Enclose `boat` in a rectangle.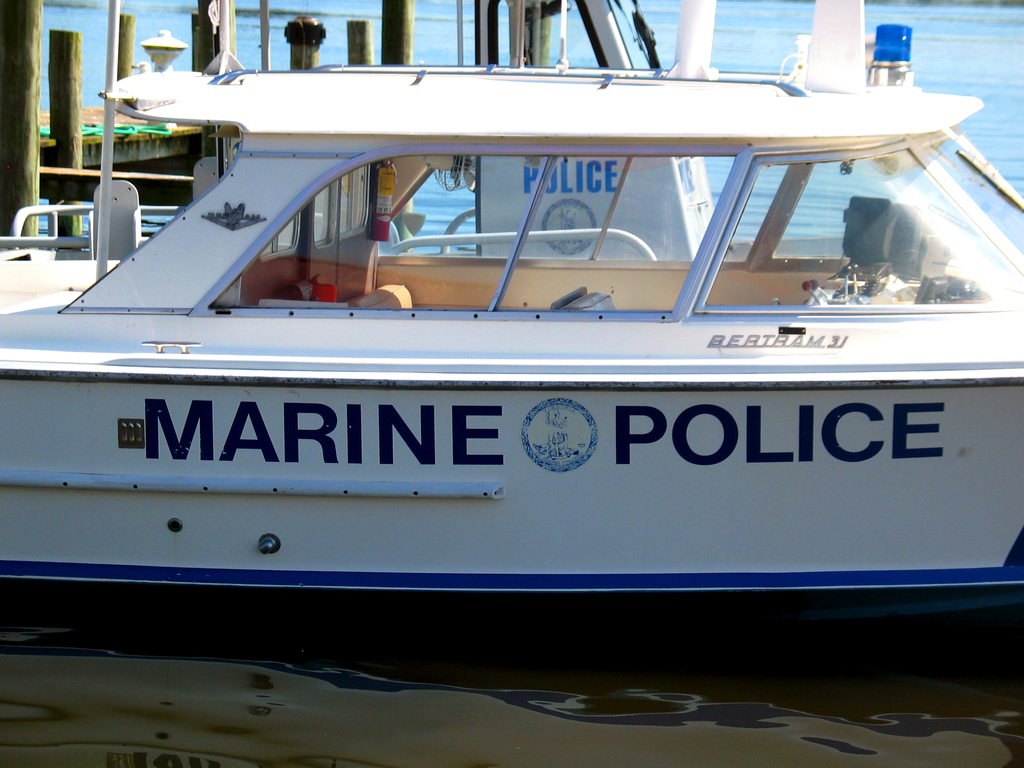
(38,0,1023,669).
